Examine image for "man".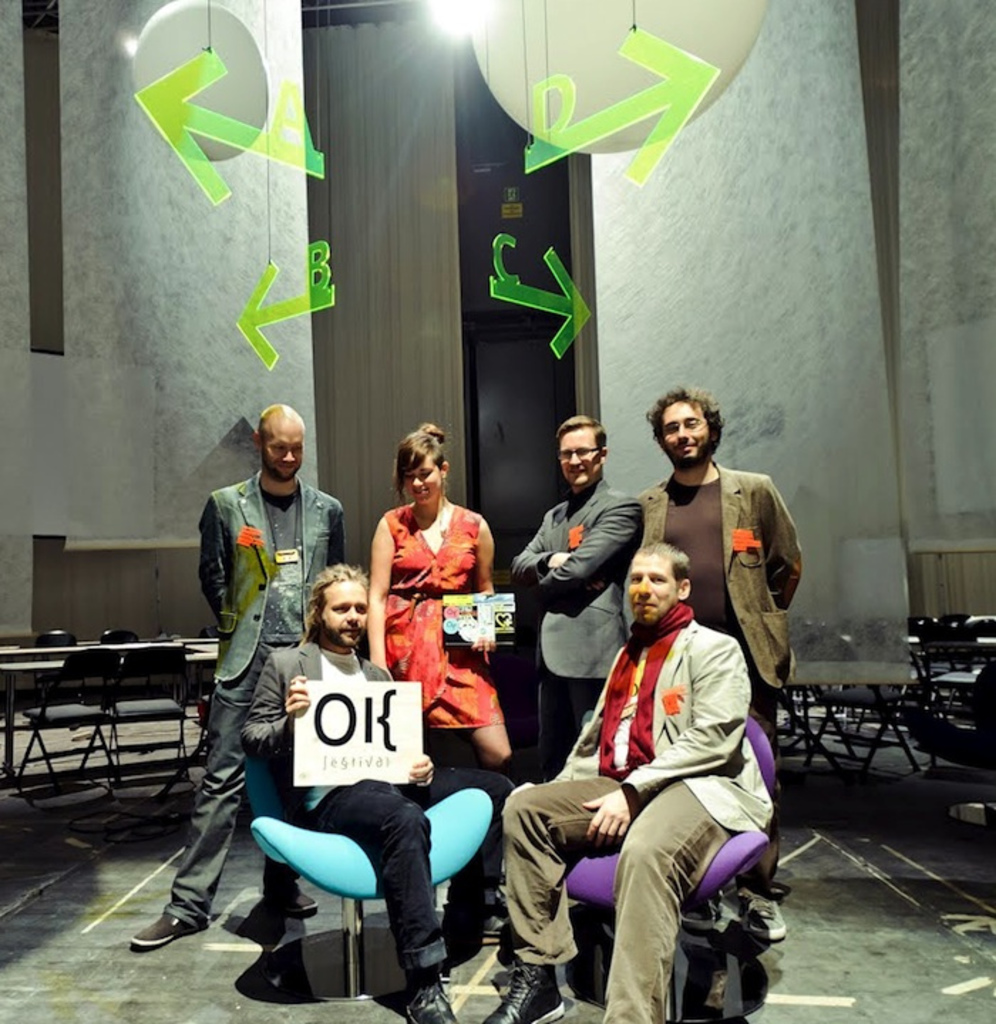
Examination result: <box>639,384,807,744</box>.
